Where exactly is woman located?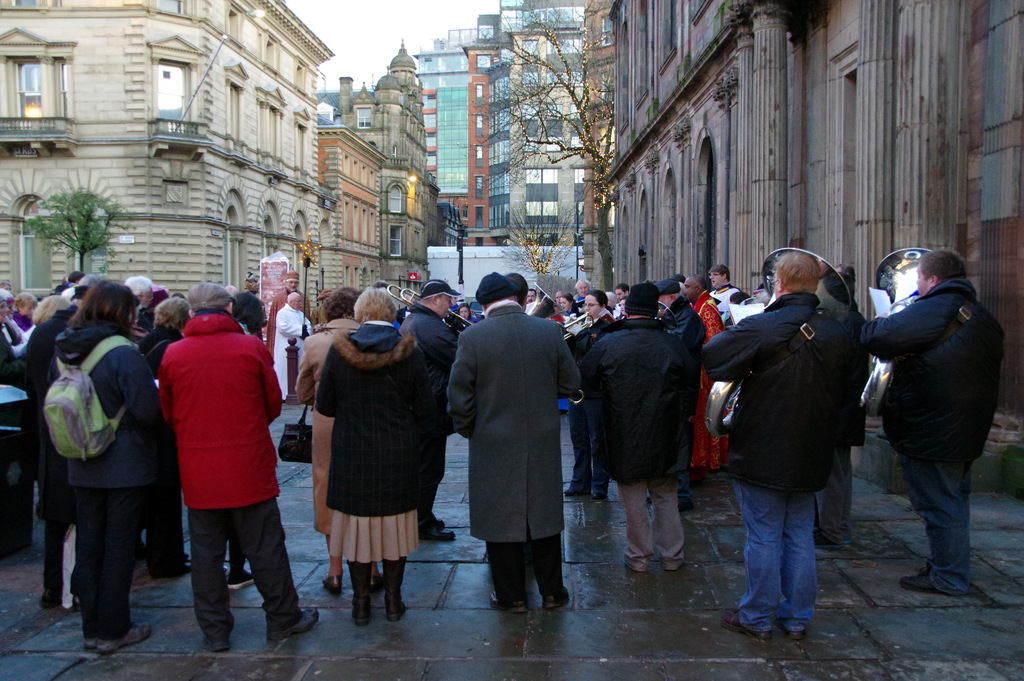
Its bounding box is <region>620, 297, 628, 319</region>.
